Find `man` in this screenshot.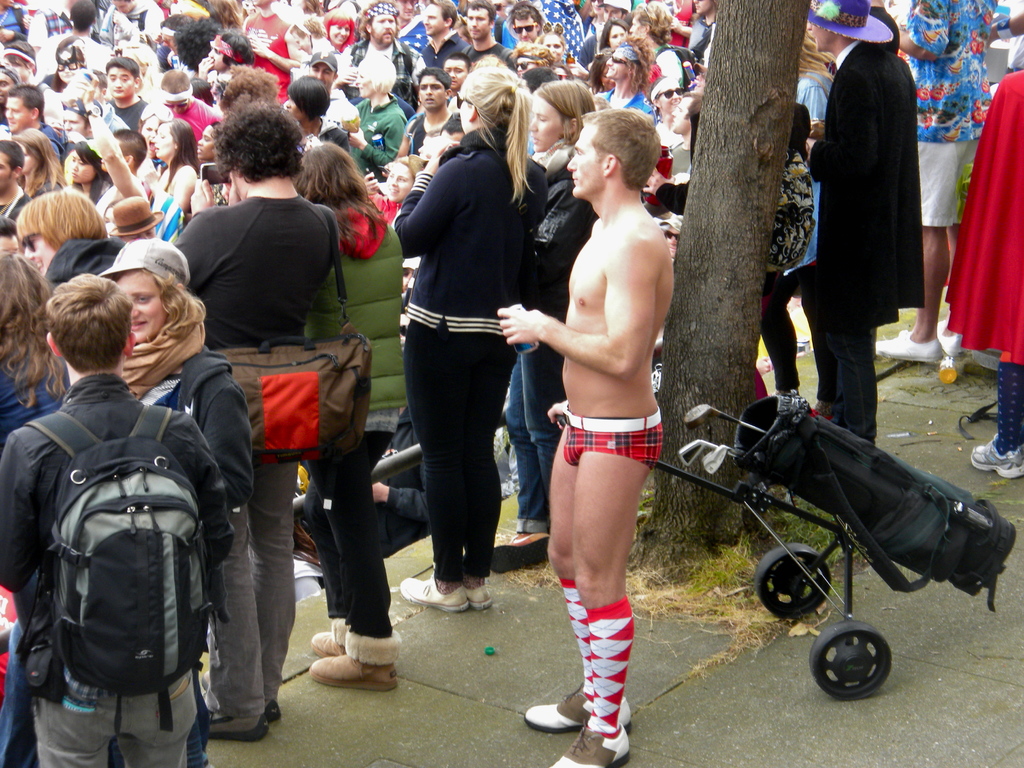
The bounding box for `man` is <bbox>391, 68, 451, 161</bbox>.
